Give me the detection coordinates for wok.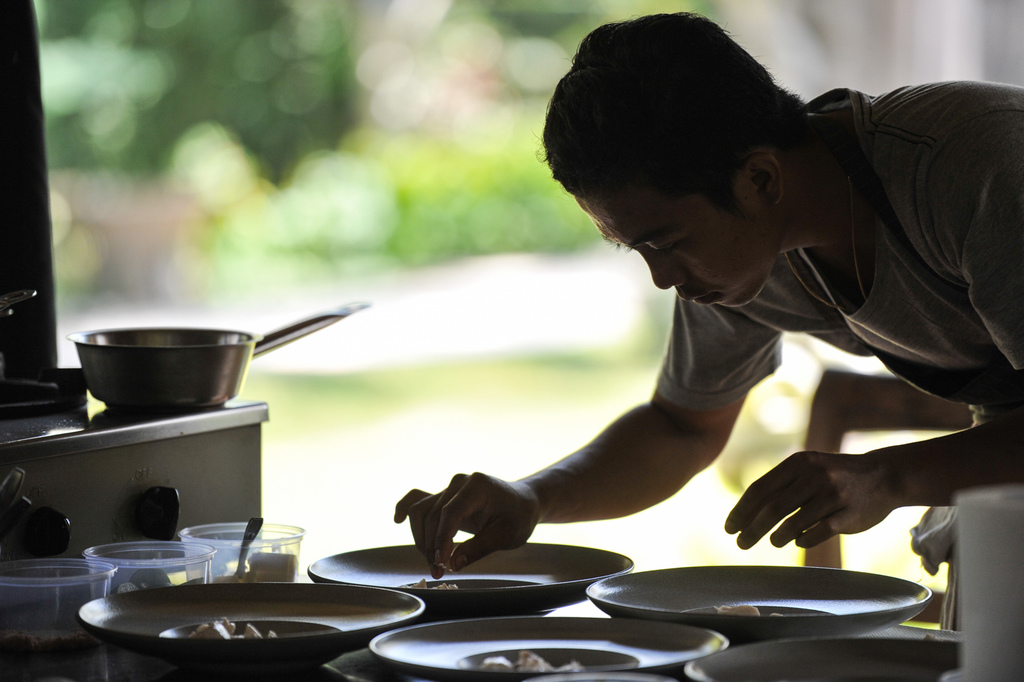
l=49, t=320, r=314, b=421.
